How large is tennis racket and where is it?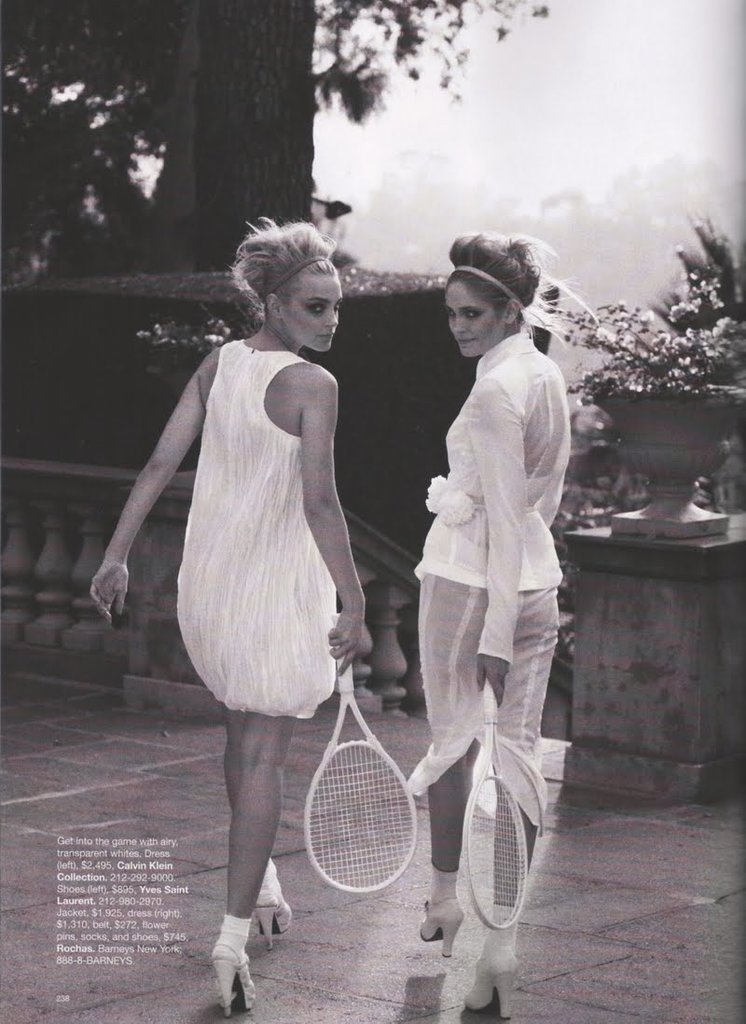
Bounding box: (301,612,419,895).
